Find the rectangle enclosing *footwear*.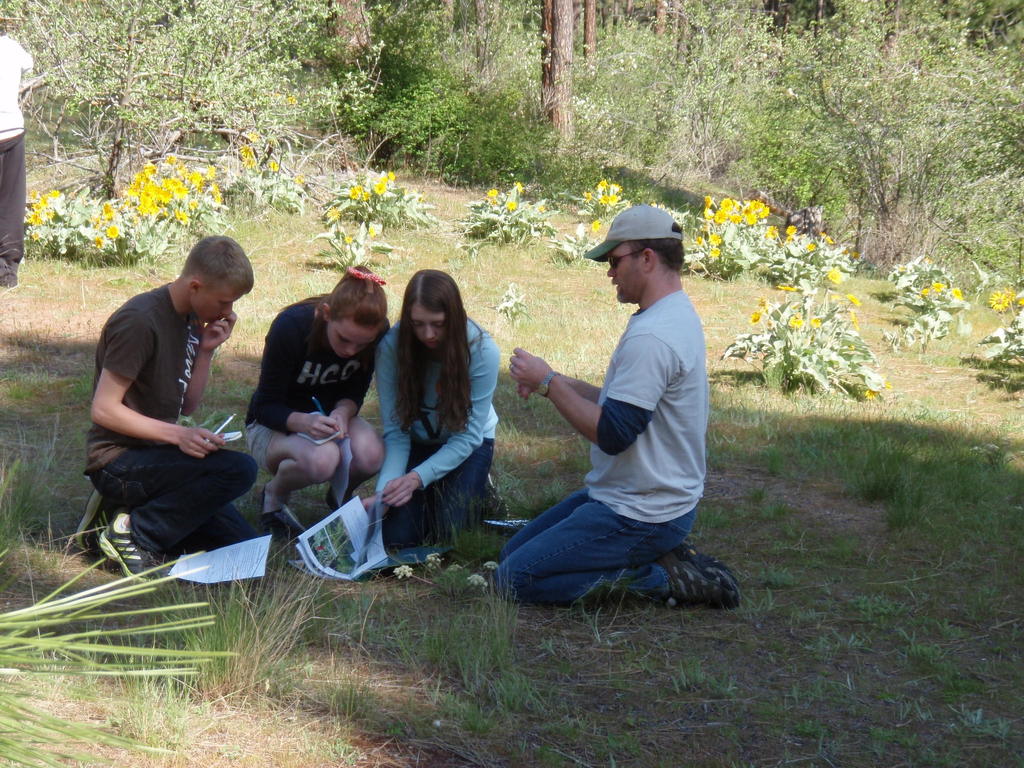
x1=323 y1=486 x2=362 y2=508.
